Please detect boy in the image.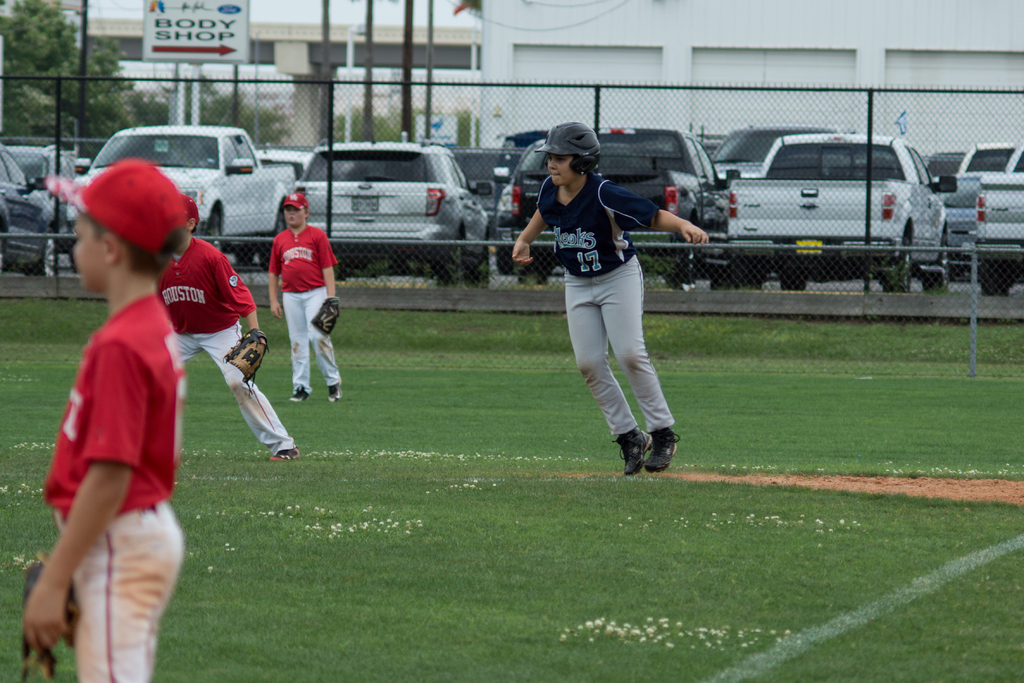
bbox(25, 156, 184, 682).
